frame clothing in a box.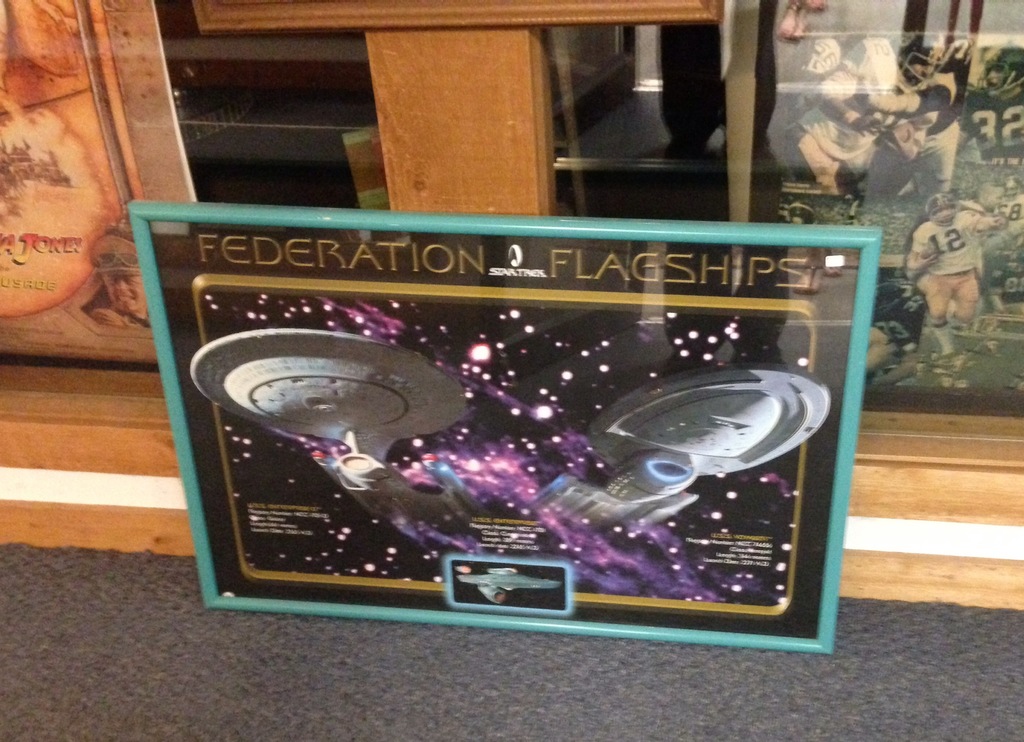
[660,0,780,161].
